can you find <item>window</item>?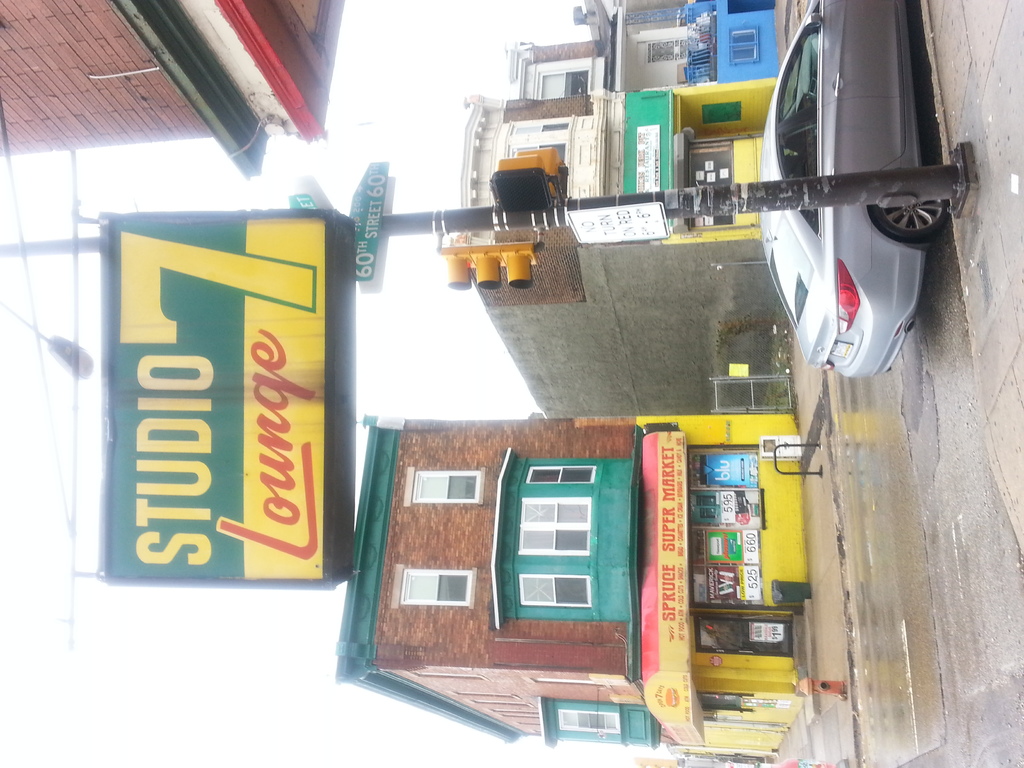
Yes, bounding box: [left=401, top=568, right=468, bottom=608].
